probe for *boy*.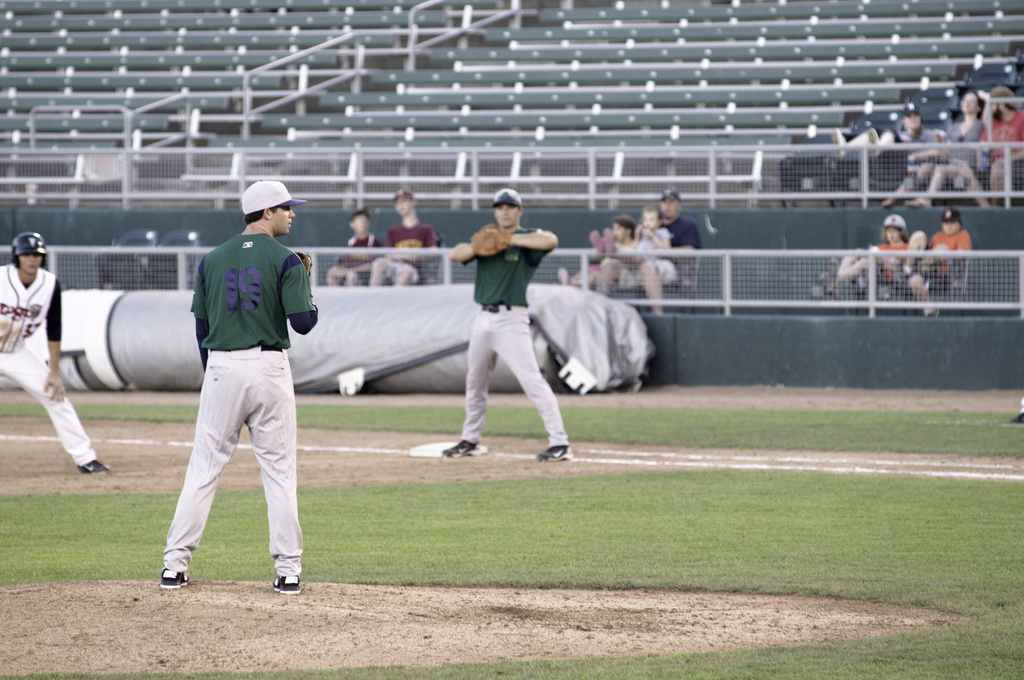
Probe result: box=[324, 202, 386, 294].
